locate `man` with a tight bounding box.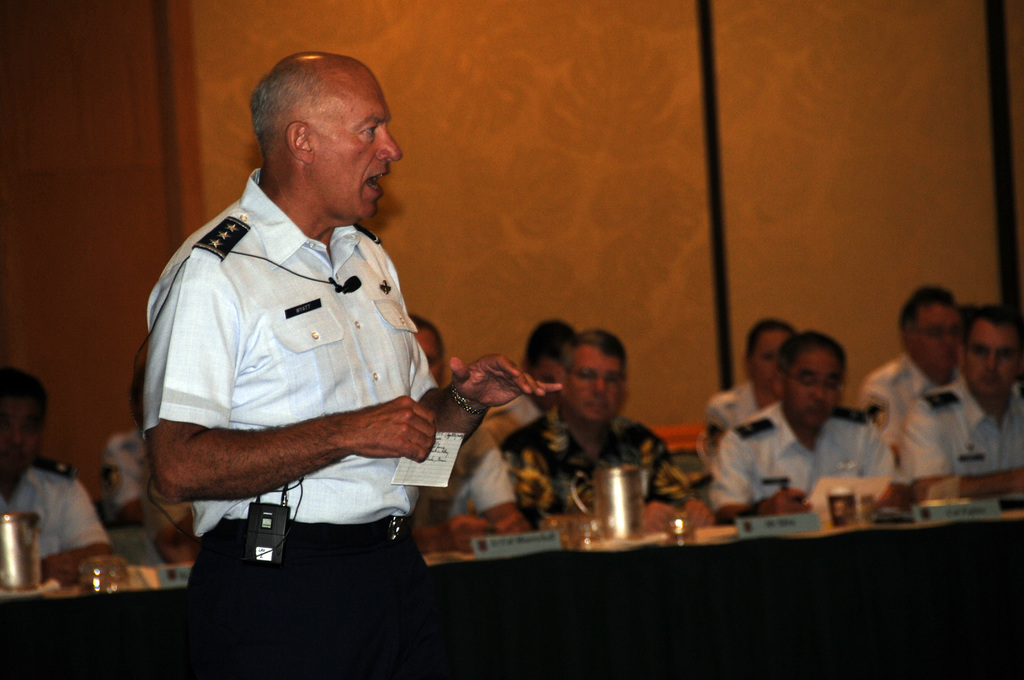
{"left": 703, "top": 321, "right": 910, "bottom": 521}.
